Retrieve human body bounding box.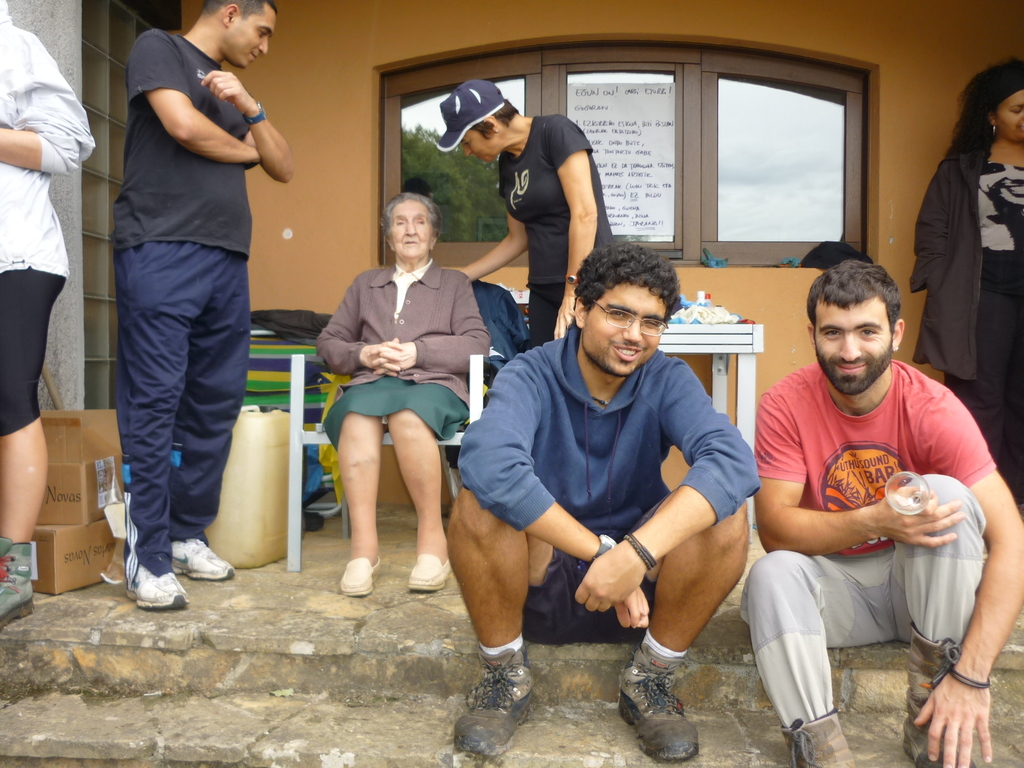
Bounding box: <region>445, 104, 621, 341</region>.
